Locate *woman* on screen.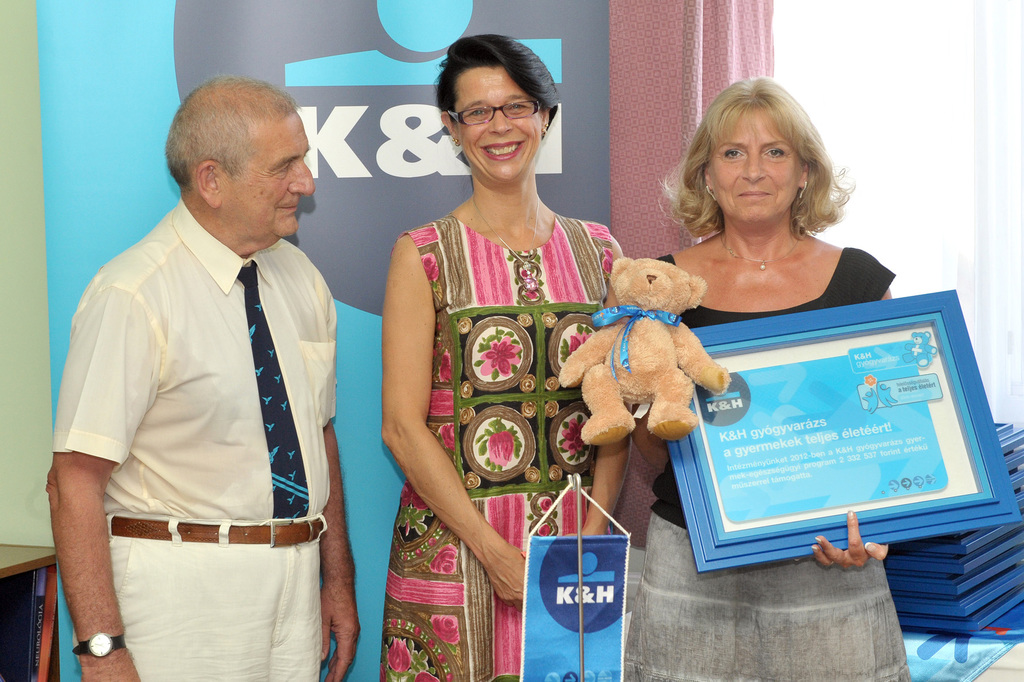
On screen at bbox=[386, 41, 633, 580].
